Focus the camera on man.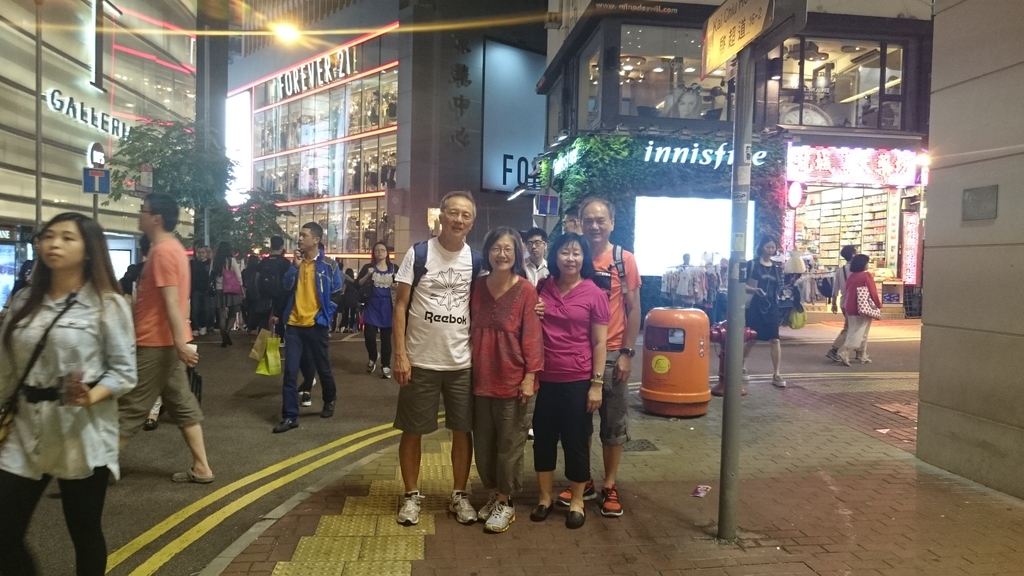
Focus region: (272,222,342,431).
